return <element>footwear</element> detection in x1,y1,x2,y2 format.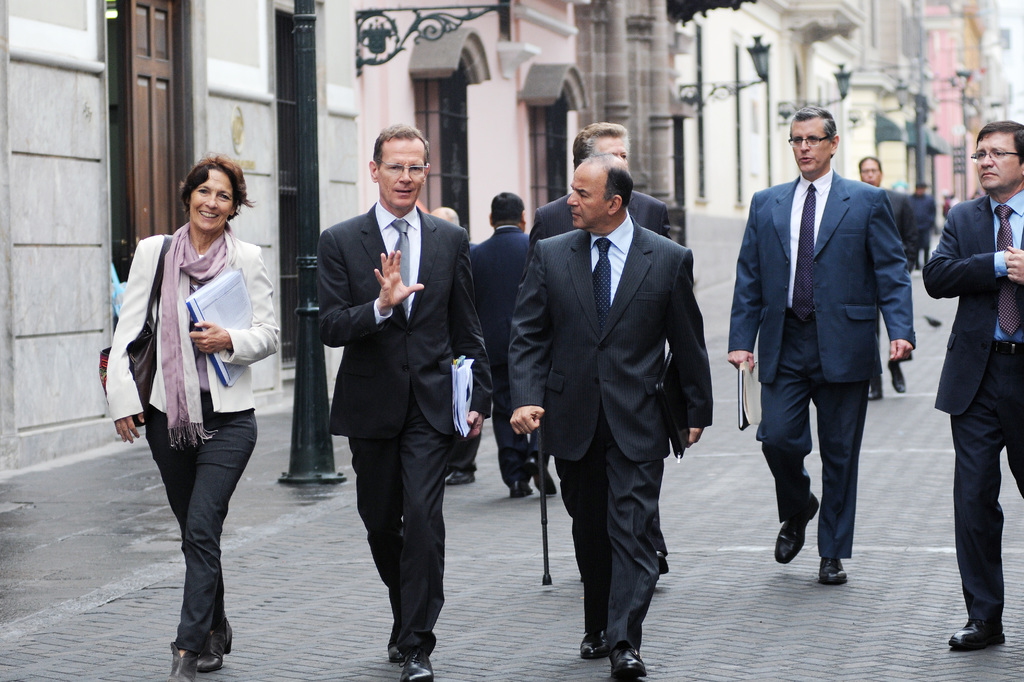
166,644,196,681.
